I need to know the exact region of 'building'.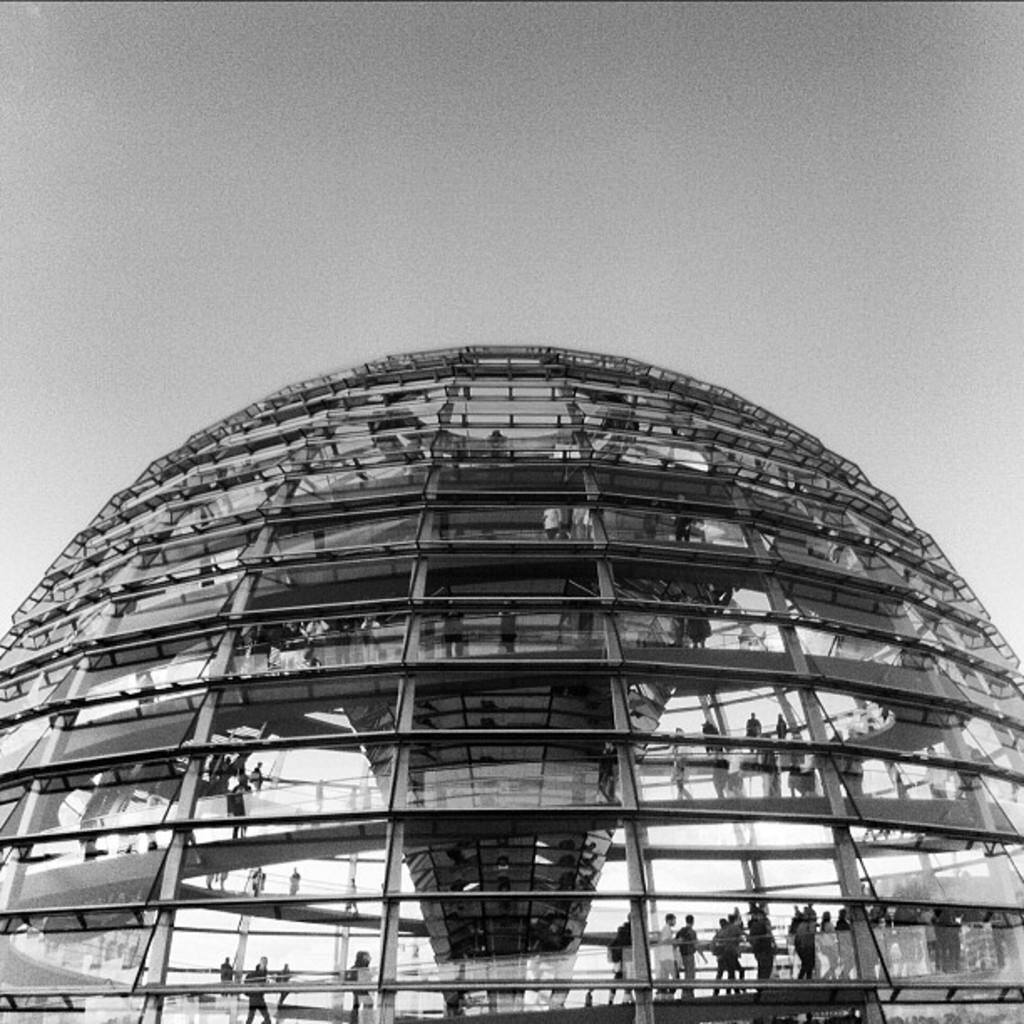
Region: rect(0, 343, 1022, 1022).
